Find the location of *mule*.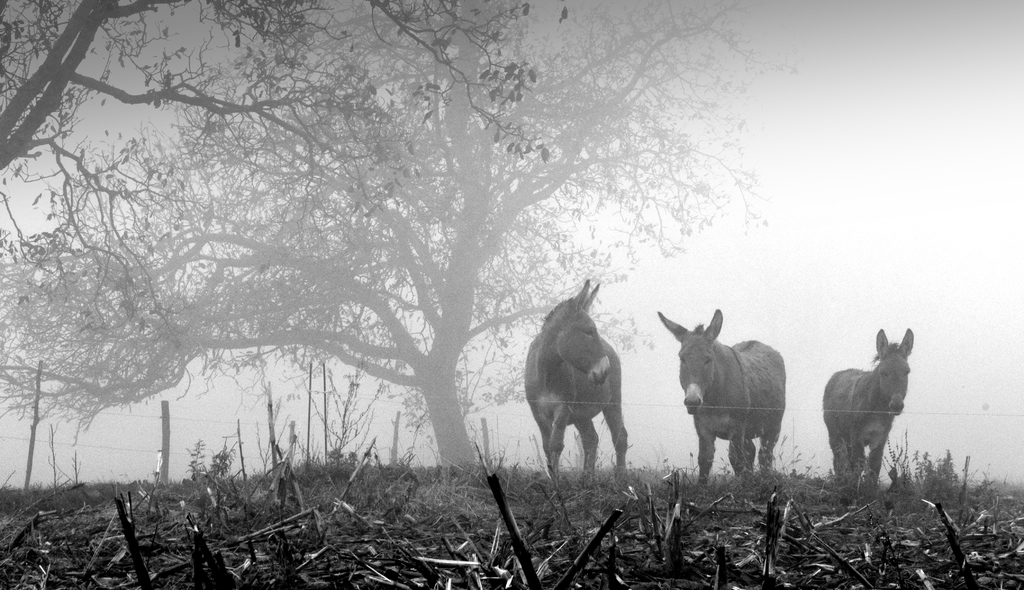
Location: bbox(671, 296, 802, 483).
